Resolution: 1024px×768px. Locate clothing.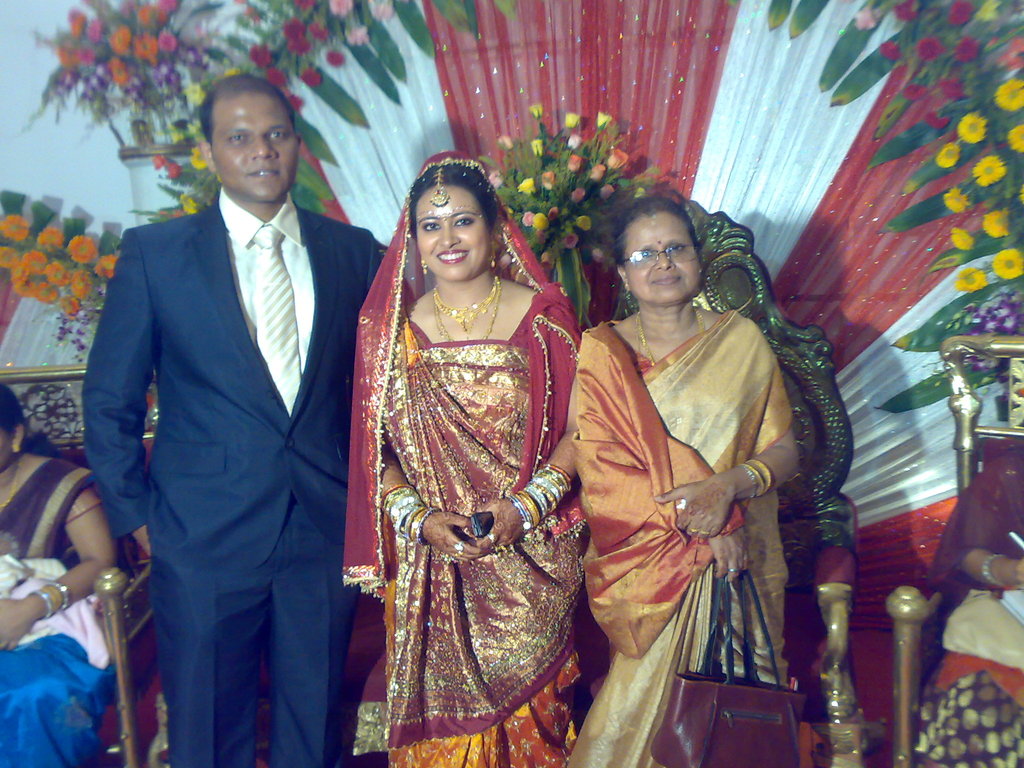
{"left": 341, "top": 148, "right": 586, "bottom": 767}.
